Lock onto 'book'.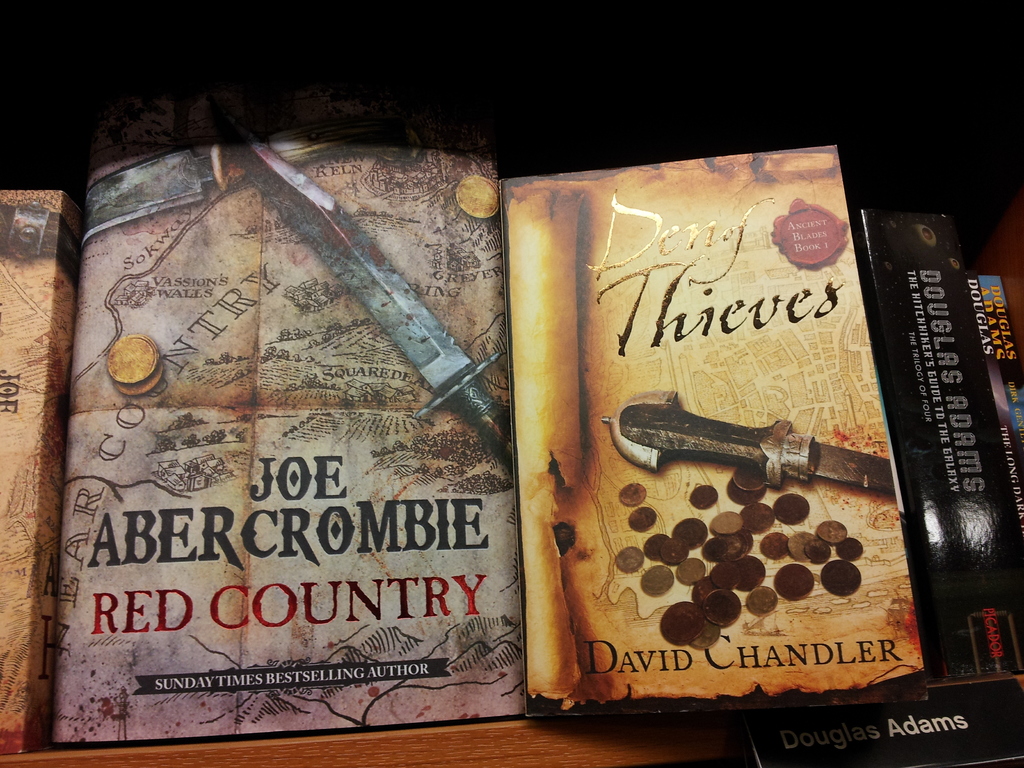
Locked: rect(49, 123, 672, 733).
